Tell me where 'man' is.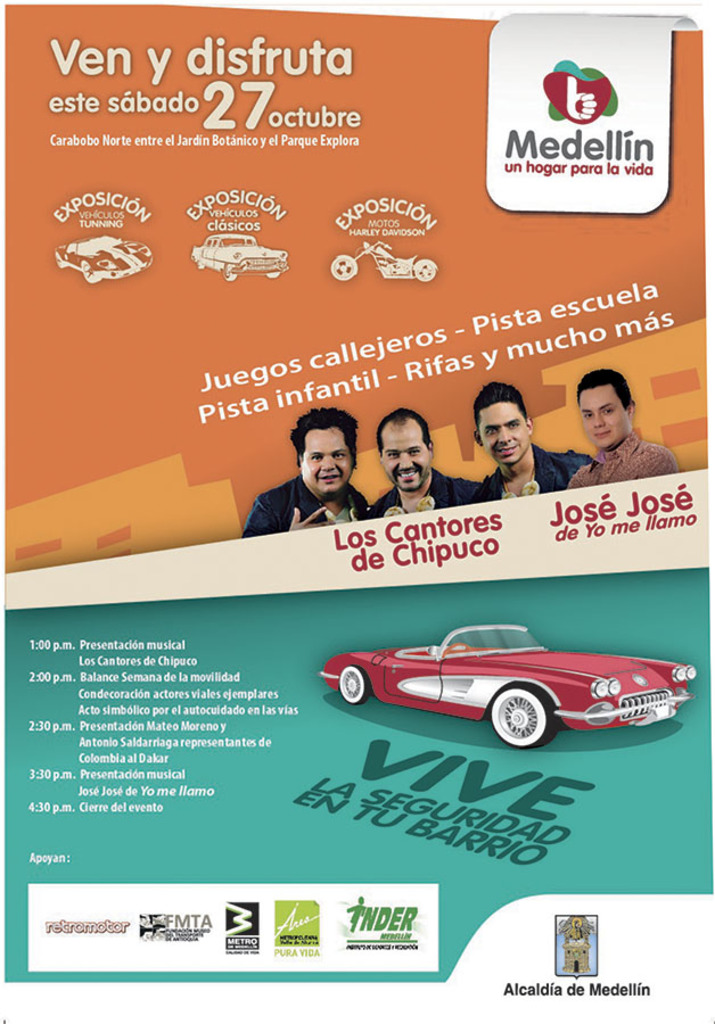
'man' is at locate(235, 405, 370, 540).
